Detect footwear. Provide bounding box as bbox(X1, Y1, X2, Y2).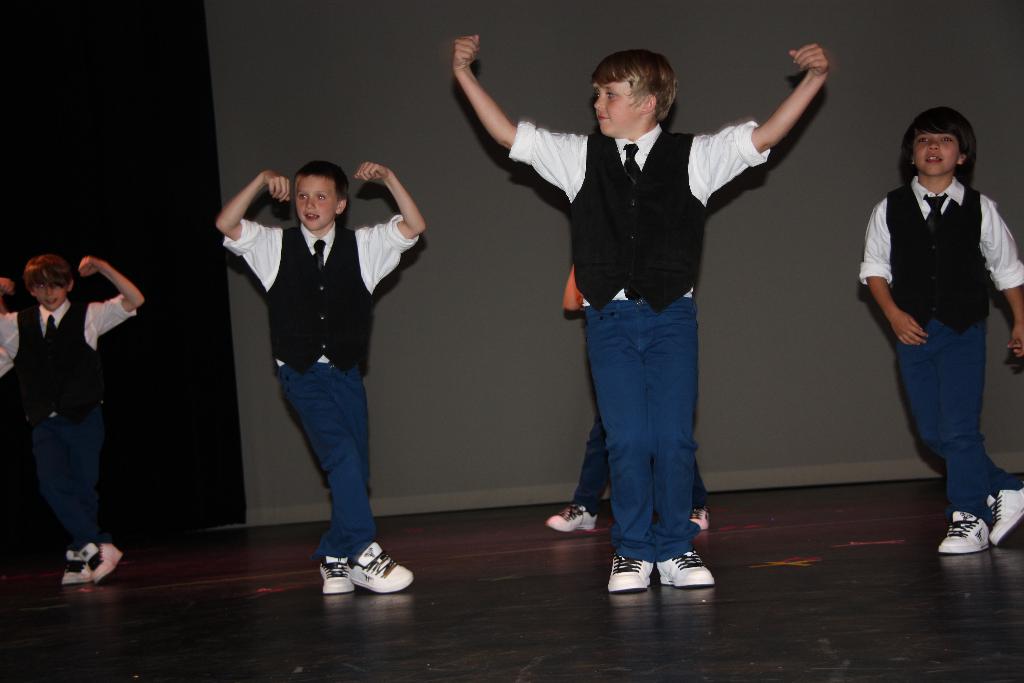
bbox(603, 554, 652, 597).
